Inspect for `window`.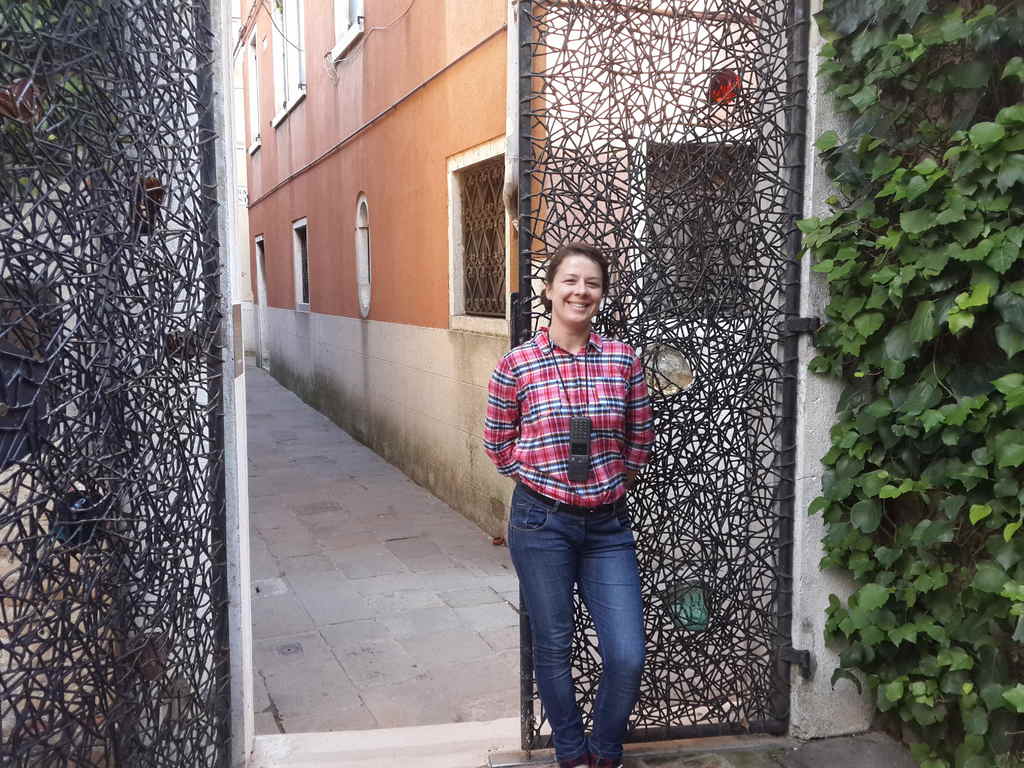
Inspection: (x1=330, y1=0, x2=365, y2=65).
